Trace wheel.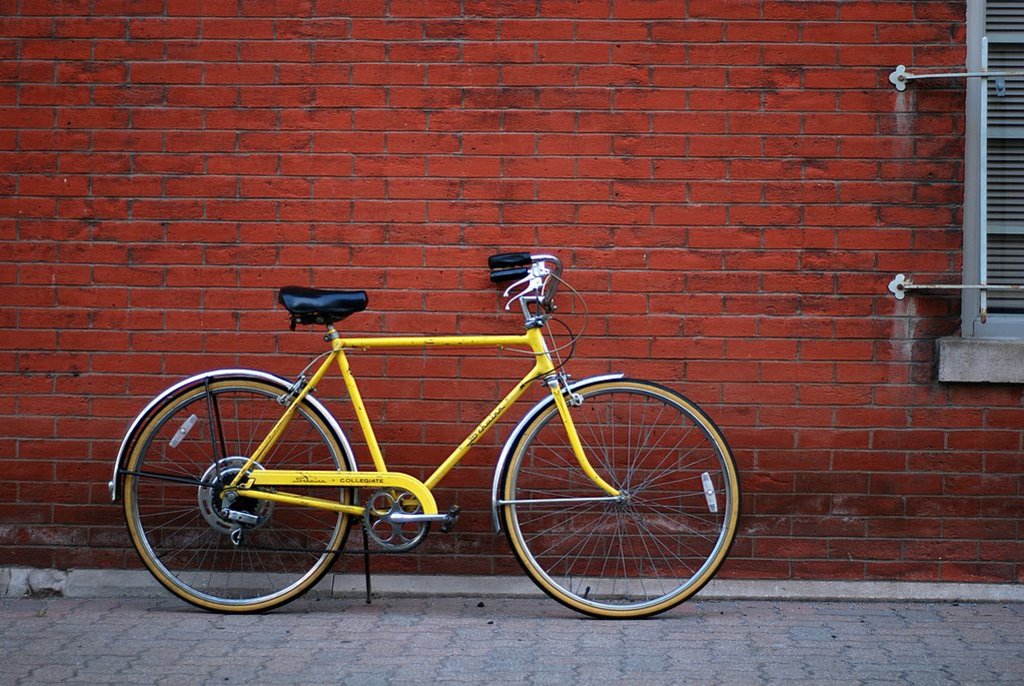
Traced to [364,479,438,556].
